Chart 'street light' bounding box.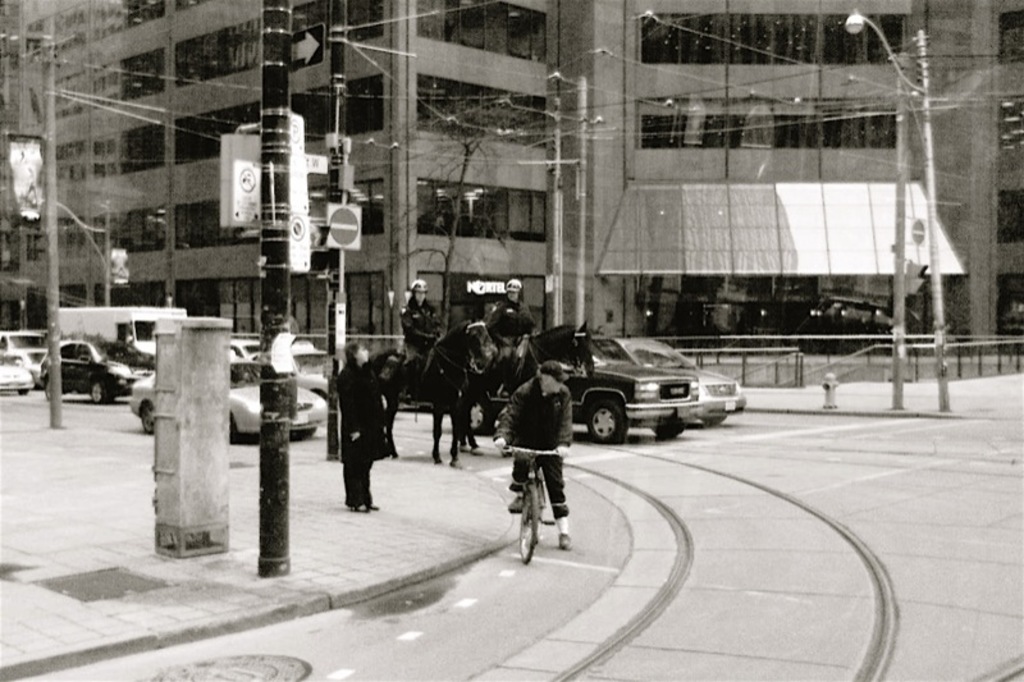
Charted: <bbox>849, 9, 952, 413</bbox>.
